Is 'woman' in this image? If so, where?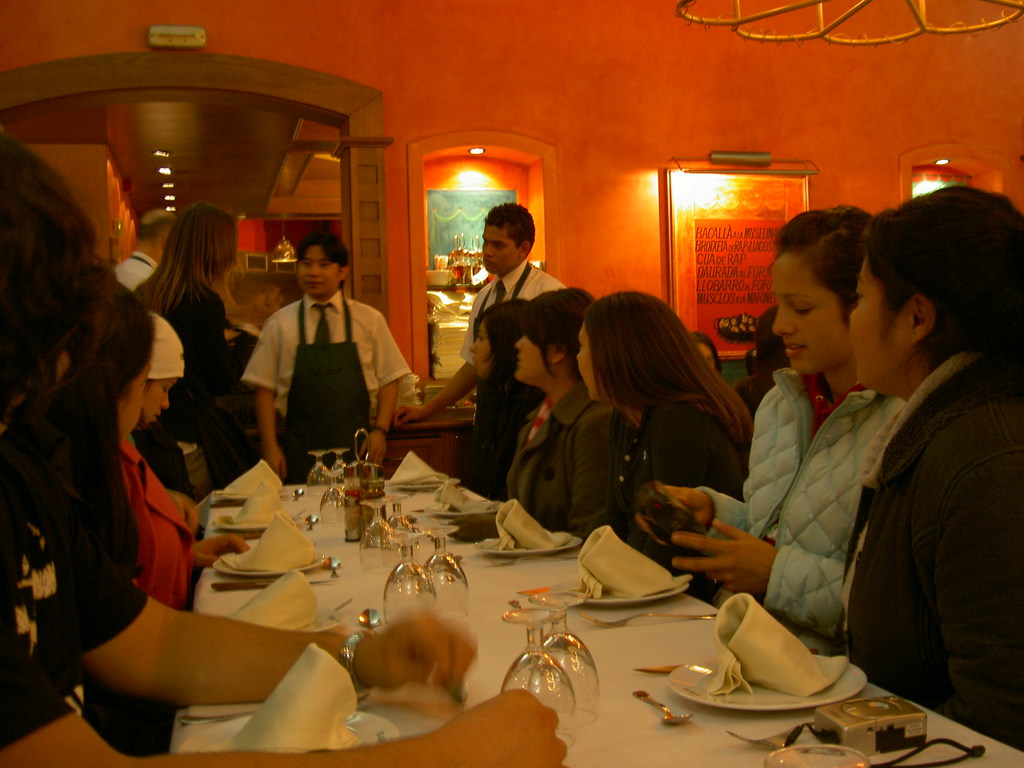
Yes, at {"x1": 570, "y1": 288, "x2": 762, "y2": 603}.
